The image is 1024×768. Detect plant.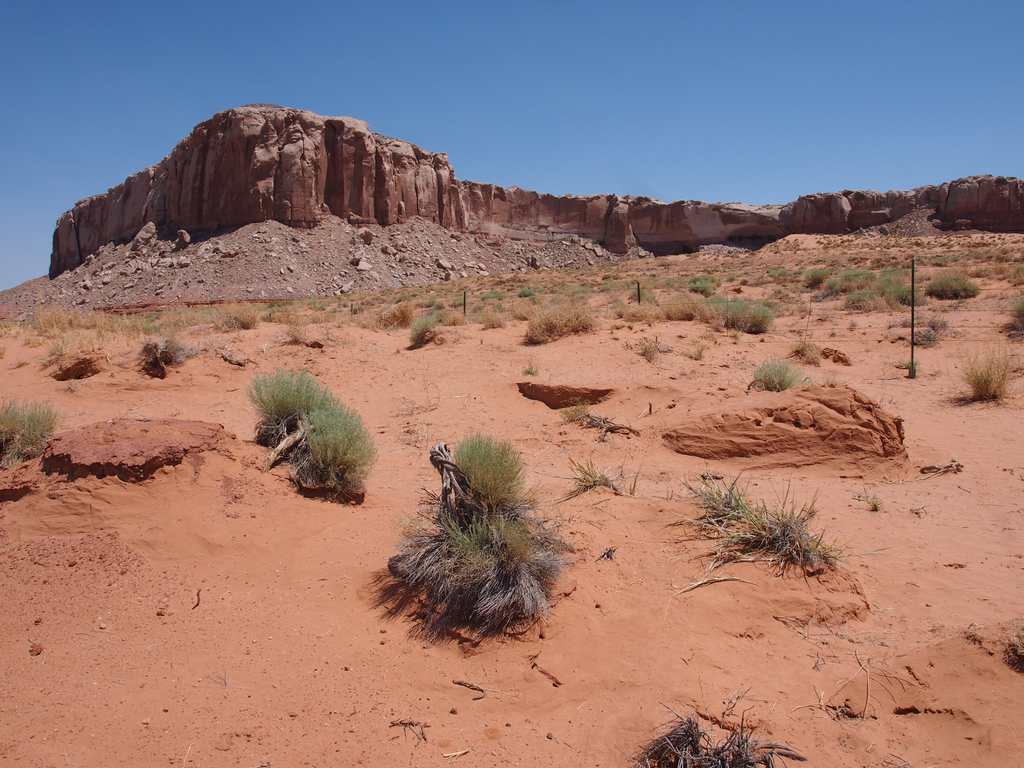
Detection: [left=522, top=358, right=540, bottom=376].
